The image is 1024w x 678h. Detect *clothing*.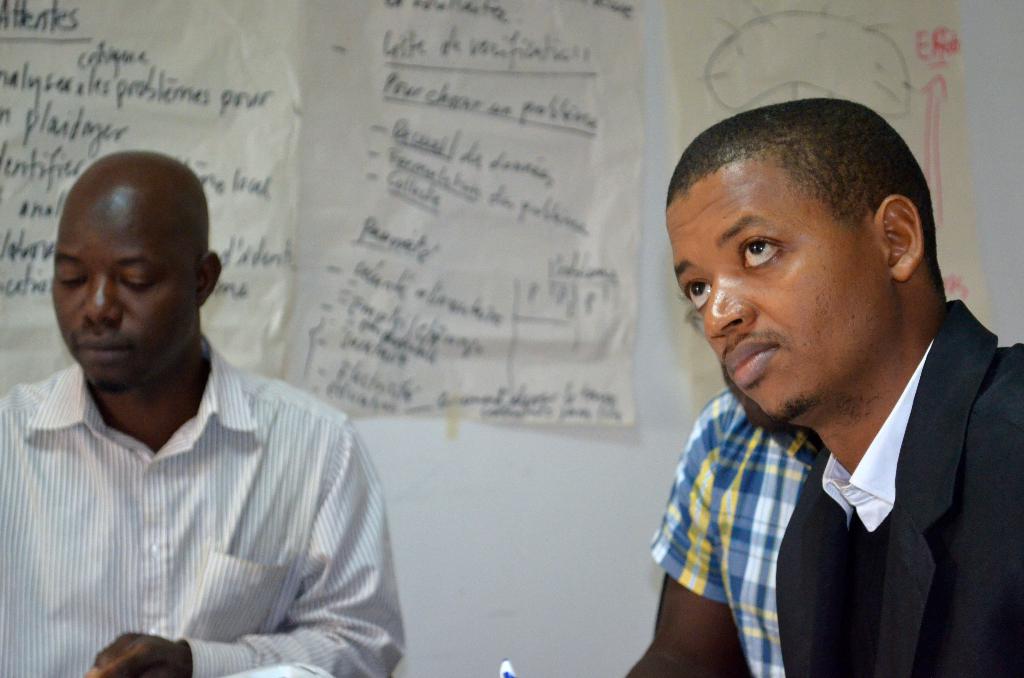
Detection: x1=0, y1=331, x2=406, y2=677.
